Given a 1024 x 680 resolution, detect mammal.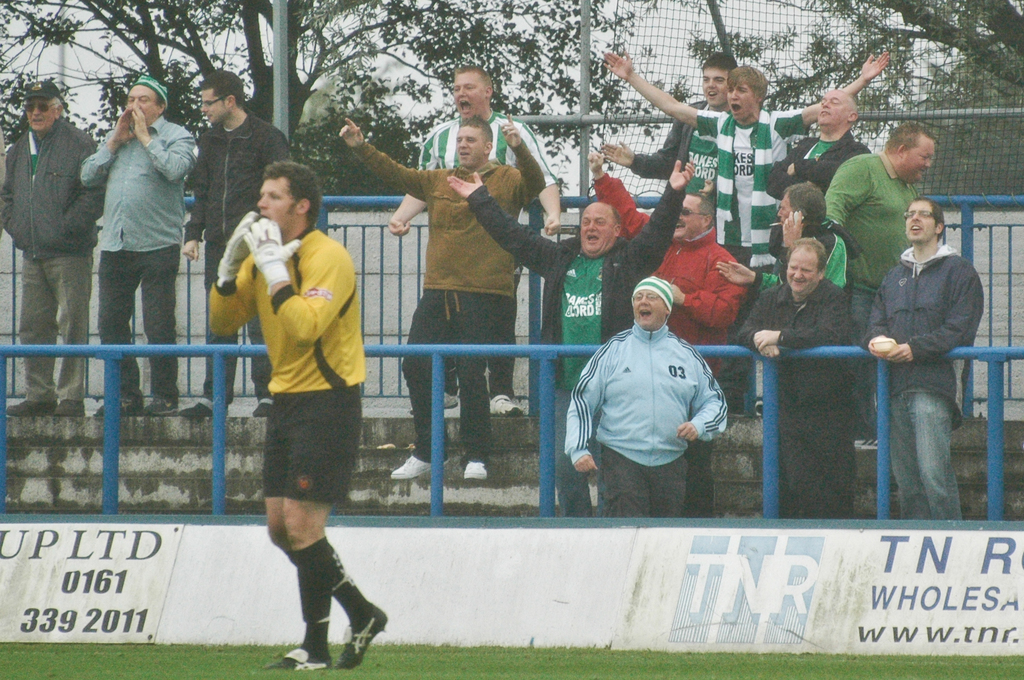
0/79/102/419.
